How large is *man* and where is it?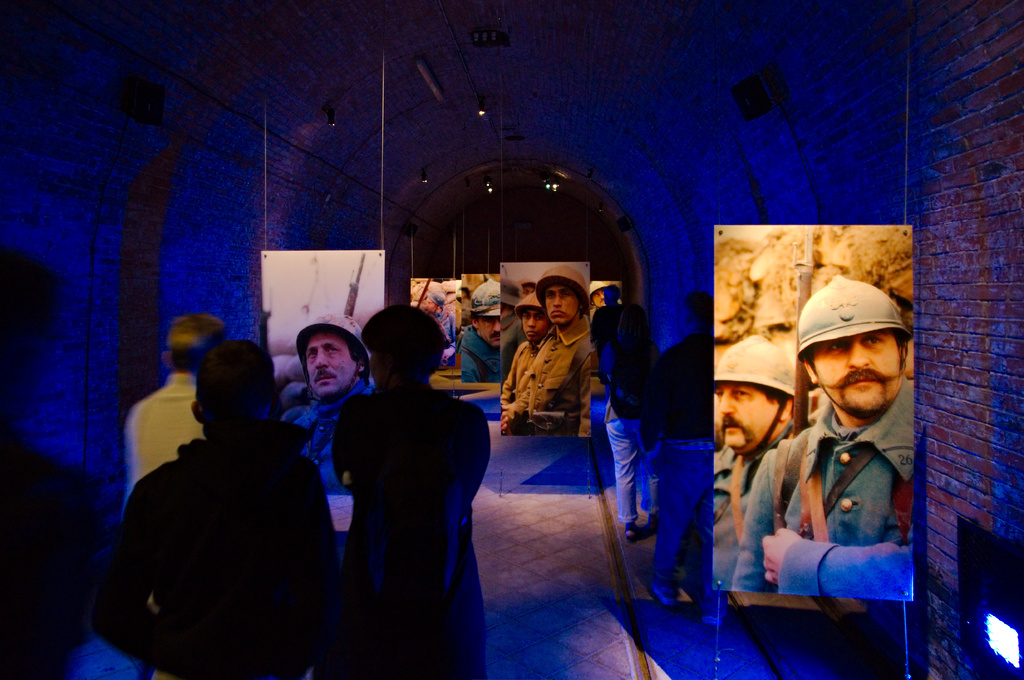
Bounding box: <box>499,289,559,439</box>.
